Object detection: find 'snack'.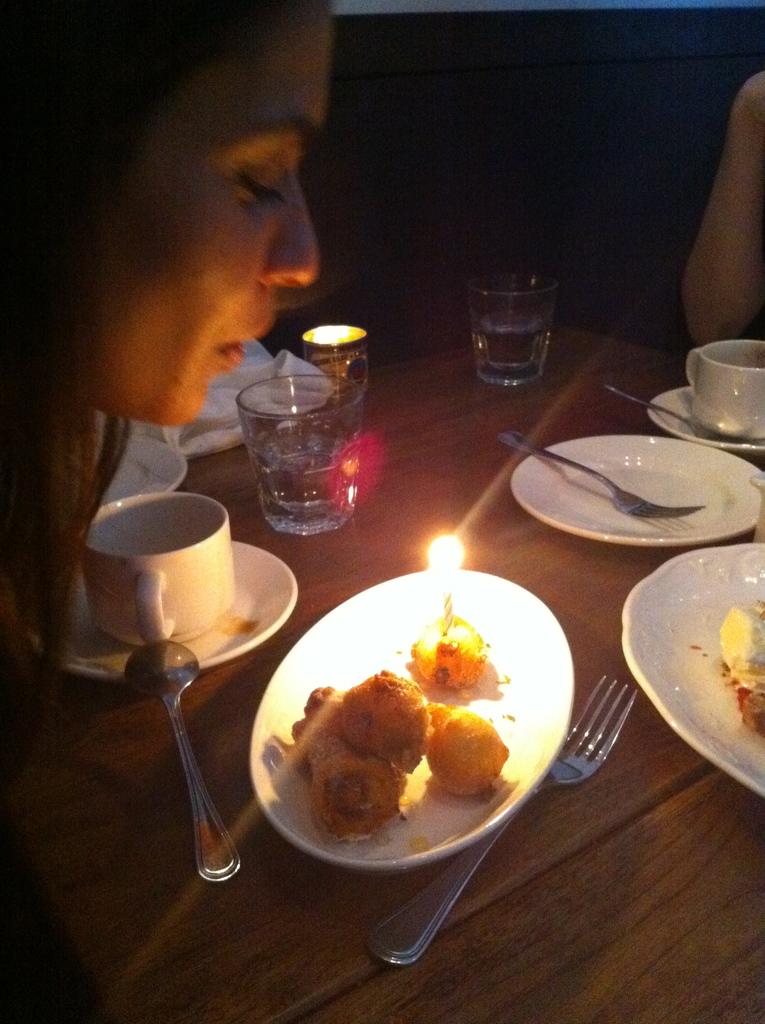
(left=420, top=713, right=513, bottom=804).
